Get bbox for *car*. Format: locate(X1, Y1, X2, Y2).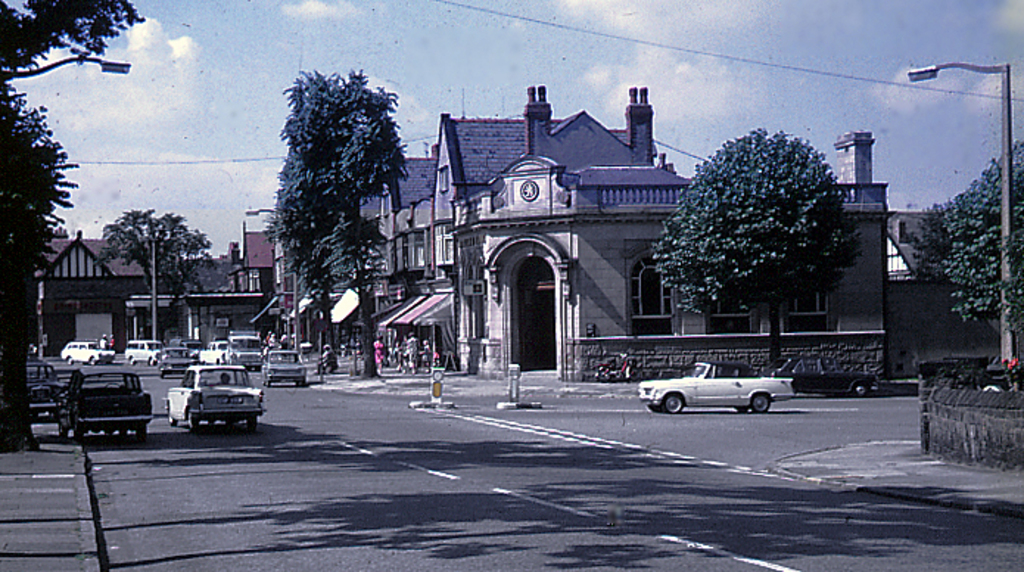
locate(638, 354, 791, 413).
